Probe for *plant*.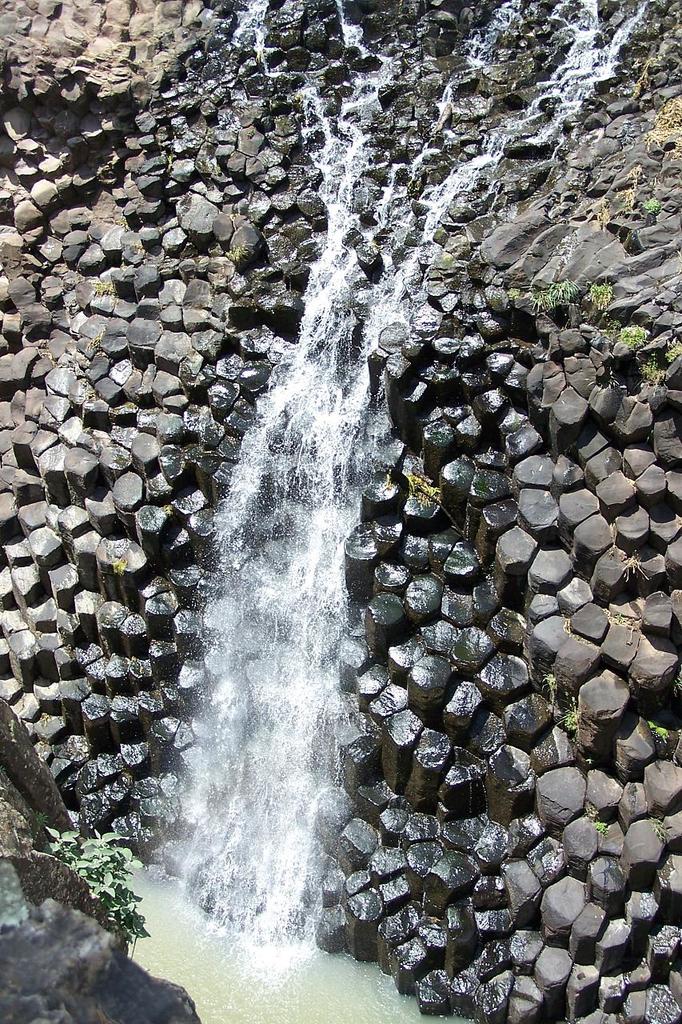
Probe result: {"left": 640, "top": 198, "right": 668, "bottom": 225}.
